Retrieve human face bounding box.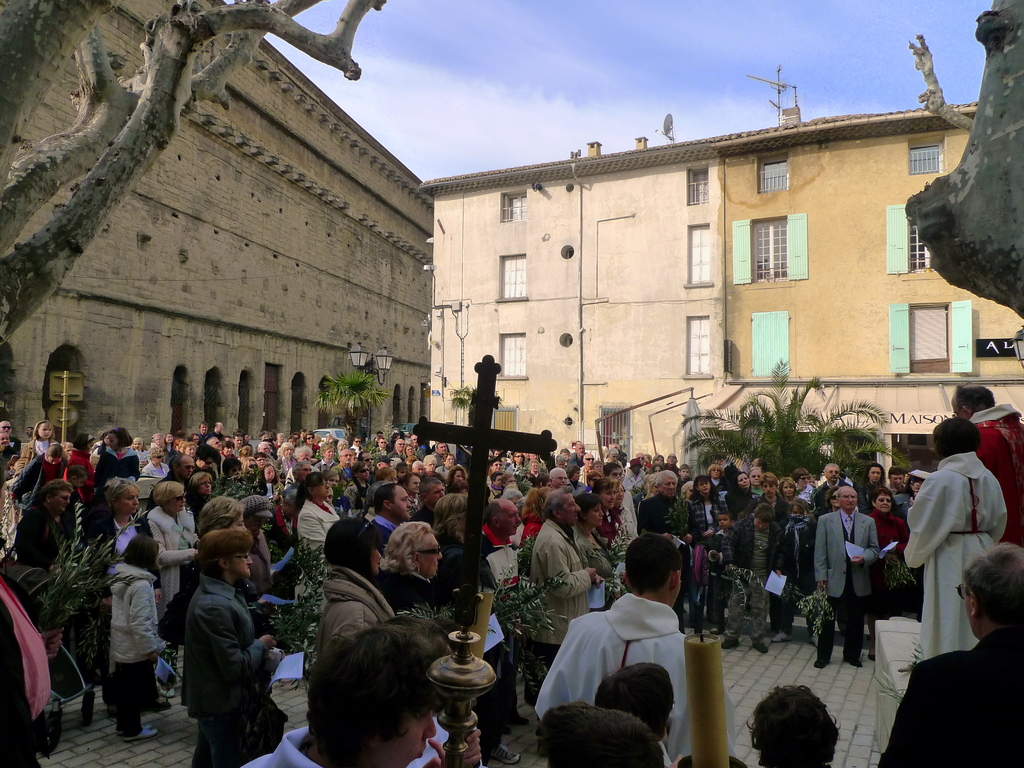
Bounding box: l=35, t=421, r=53, b=440.
